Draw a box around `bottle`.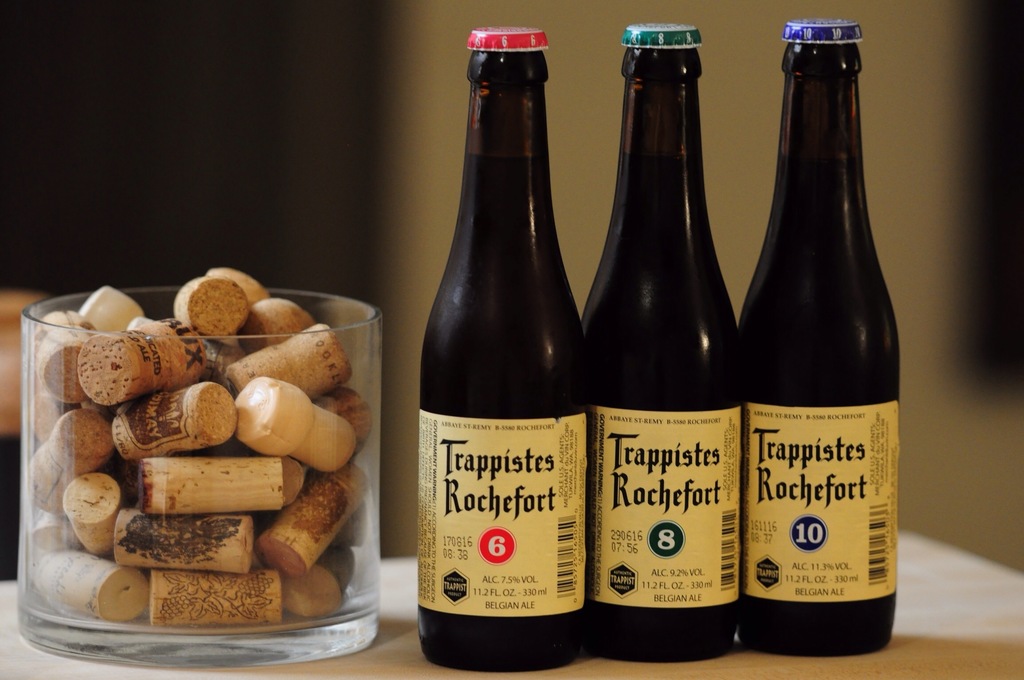
box(736, 16, 904, 655).
